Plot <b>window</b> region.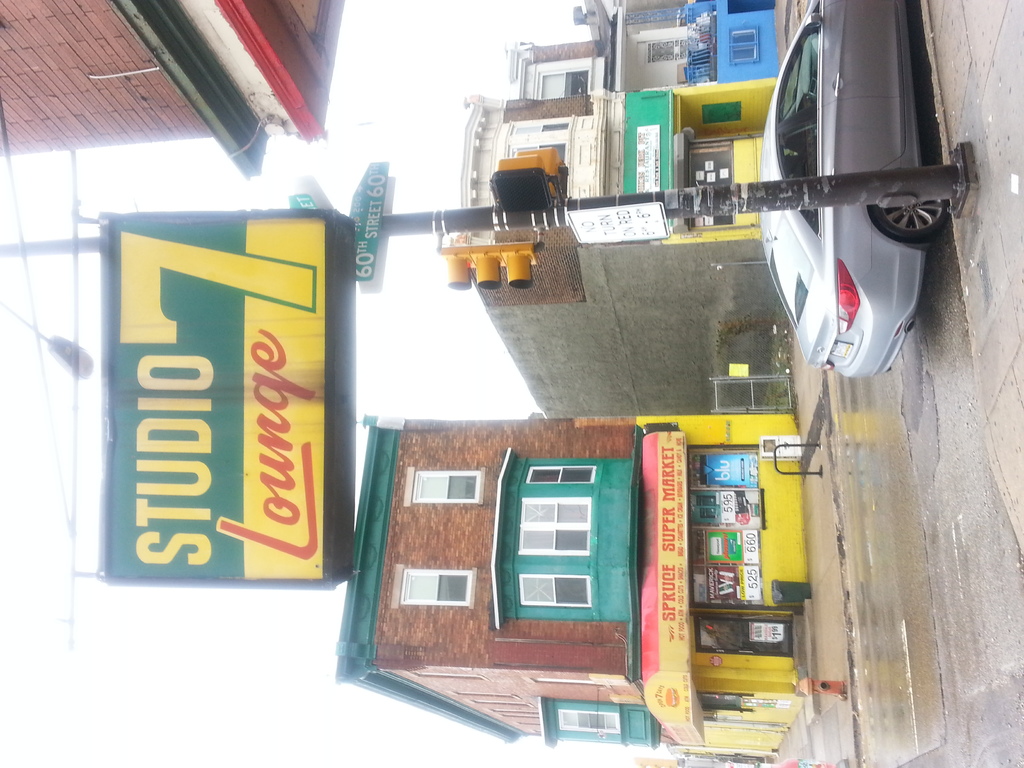
Plotted at crop(530, 468, 596, 485).
